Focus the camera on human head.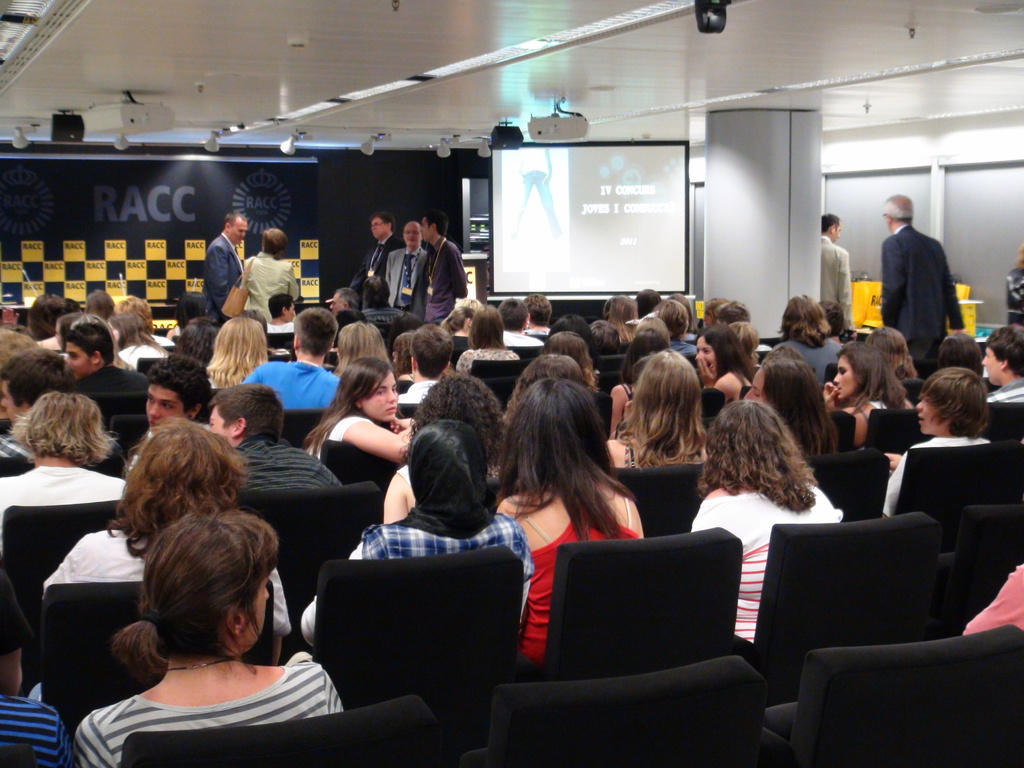
Focus region: (left=584, top=319, right=625, bottom=357).
